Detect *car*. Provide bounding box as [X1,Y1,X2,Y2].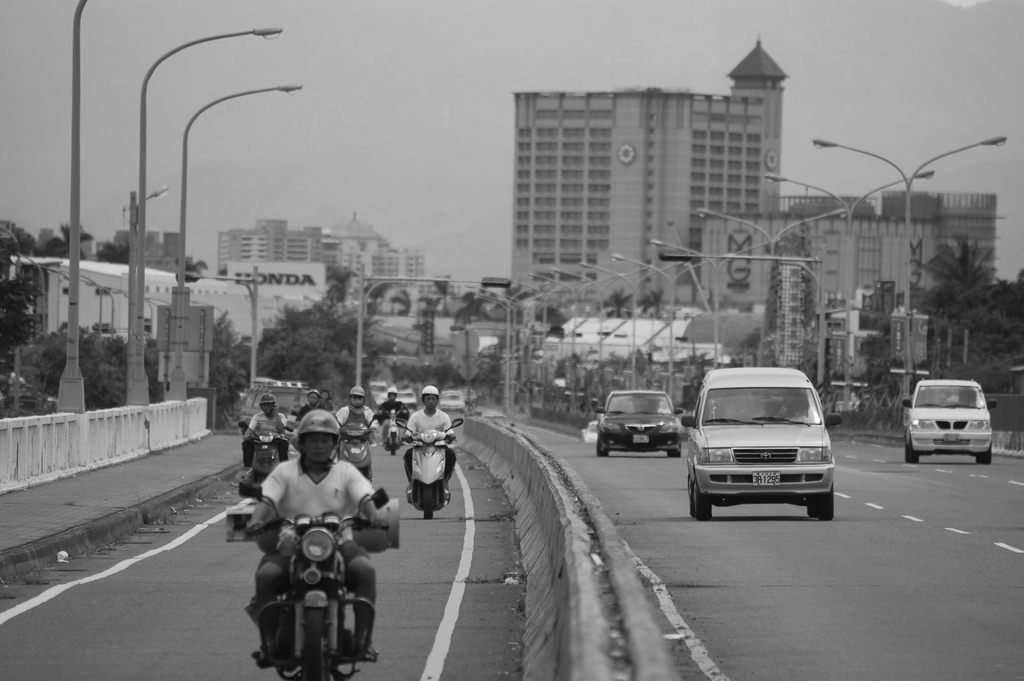
[694,372,854,524].
